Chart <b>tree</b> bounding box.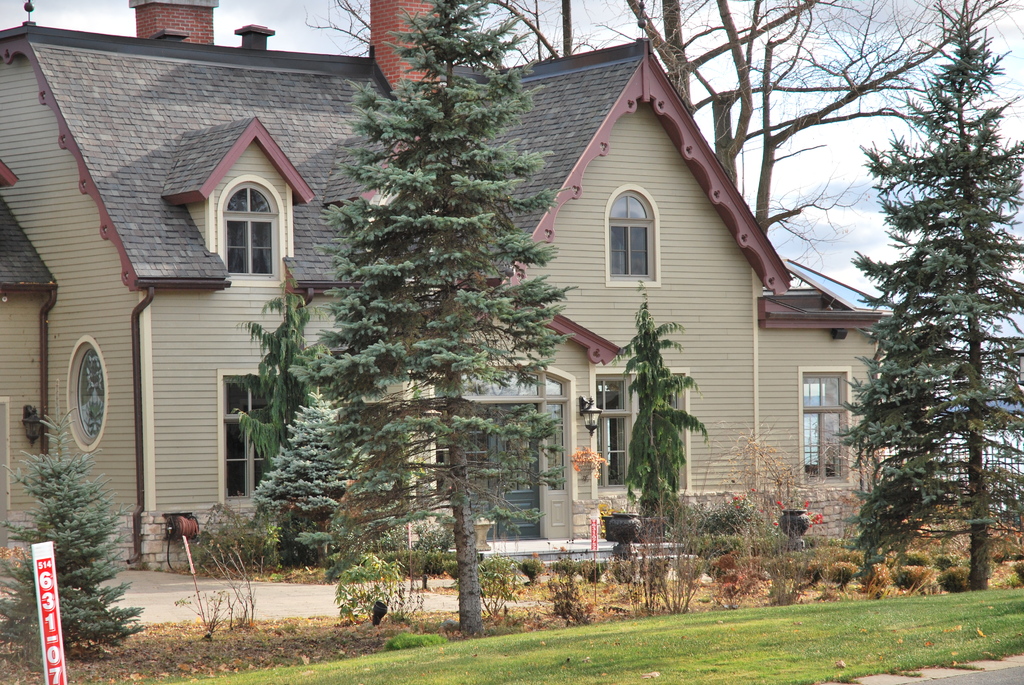
Charted: x1=0, y1=407, x2=142, y2=664.
